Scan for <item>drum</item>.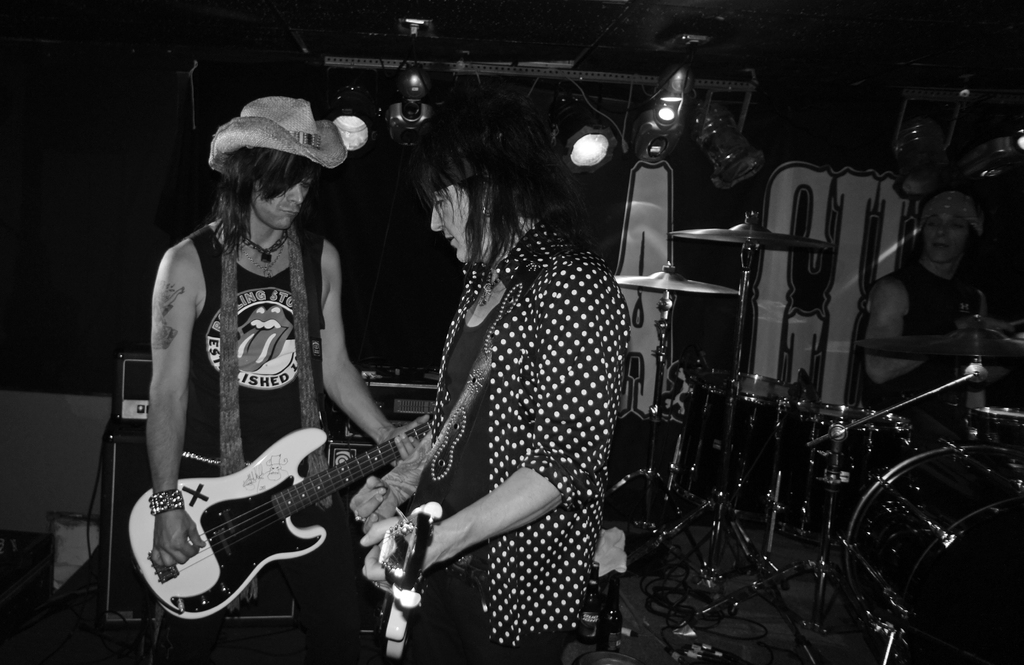
Scan result: crop(705, 373, 808, 461).
